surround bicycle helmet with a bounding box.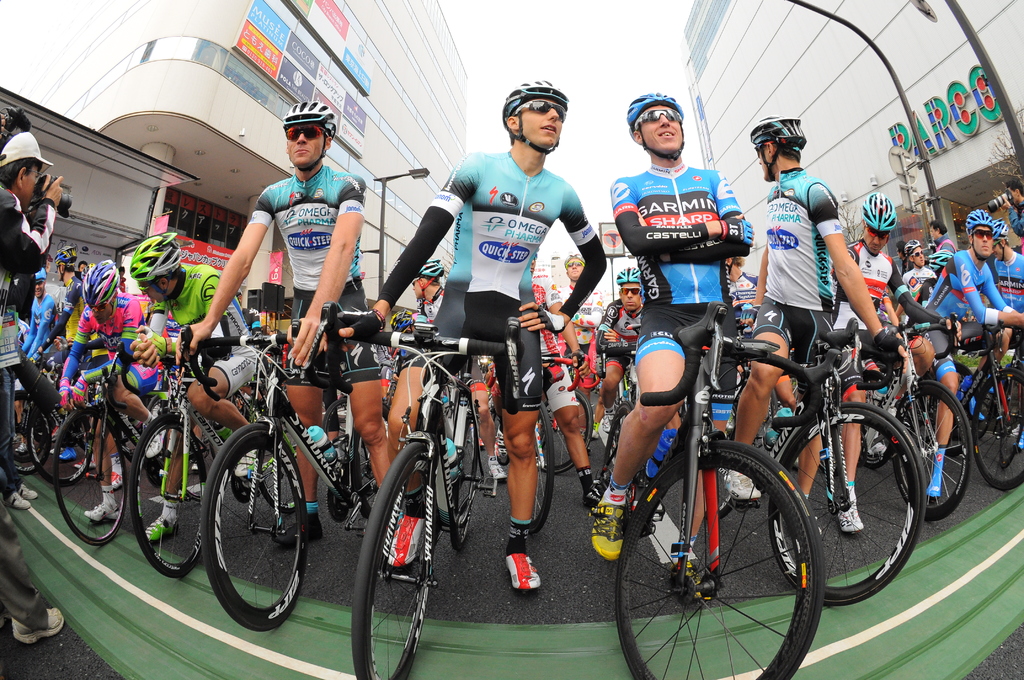
region(287, 101, 337, 140).
